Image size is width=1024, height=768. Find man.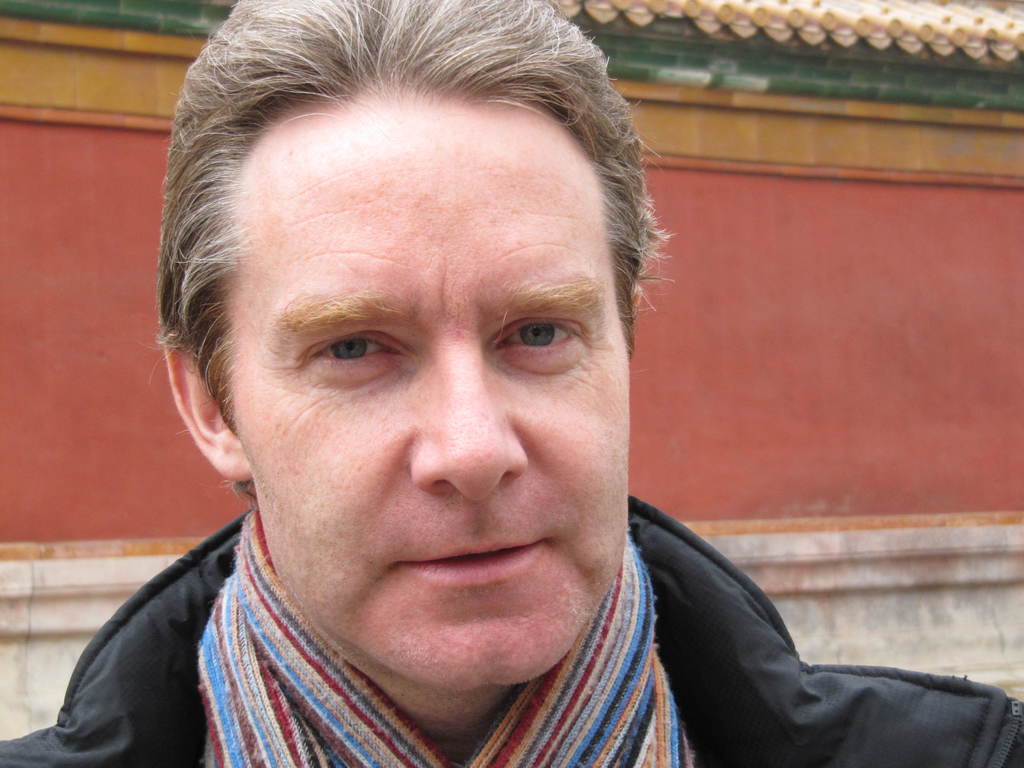
locate(23, 52, 940, 759).
